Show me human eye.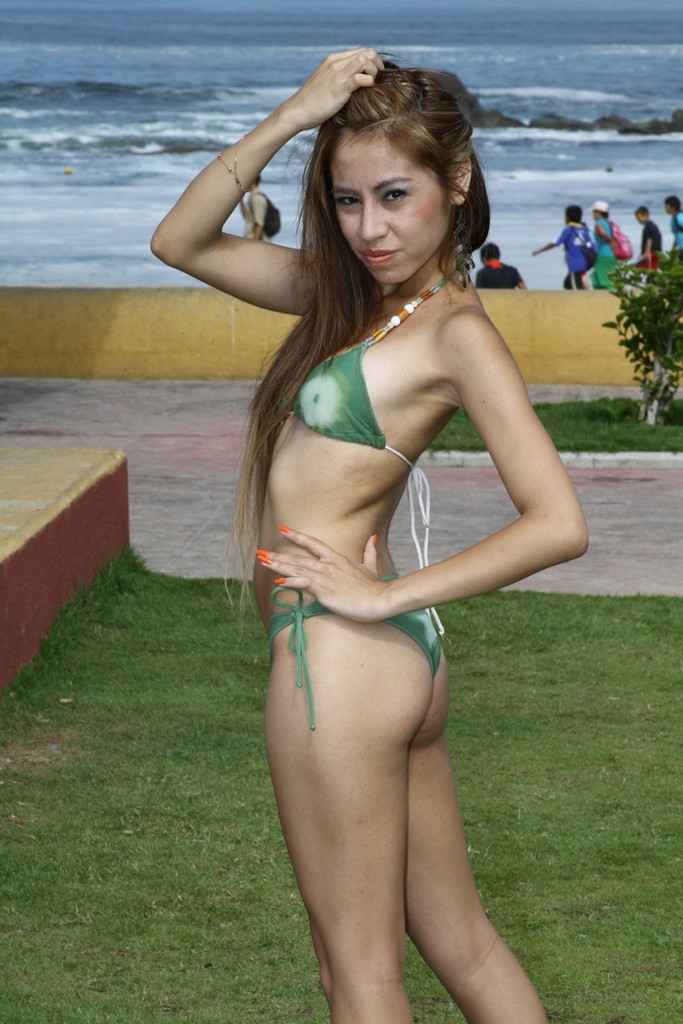
human eye is here: x1=331 y1=189 x2=363 y2=208.
